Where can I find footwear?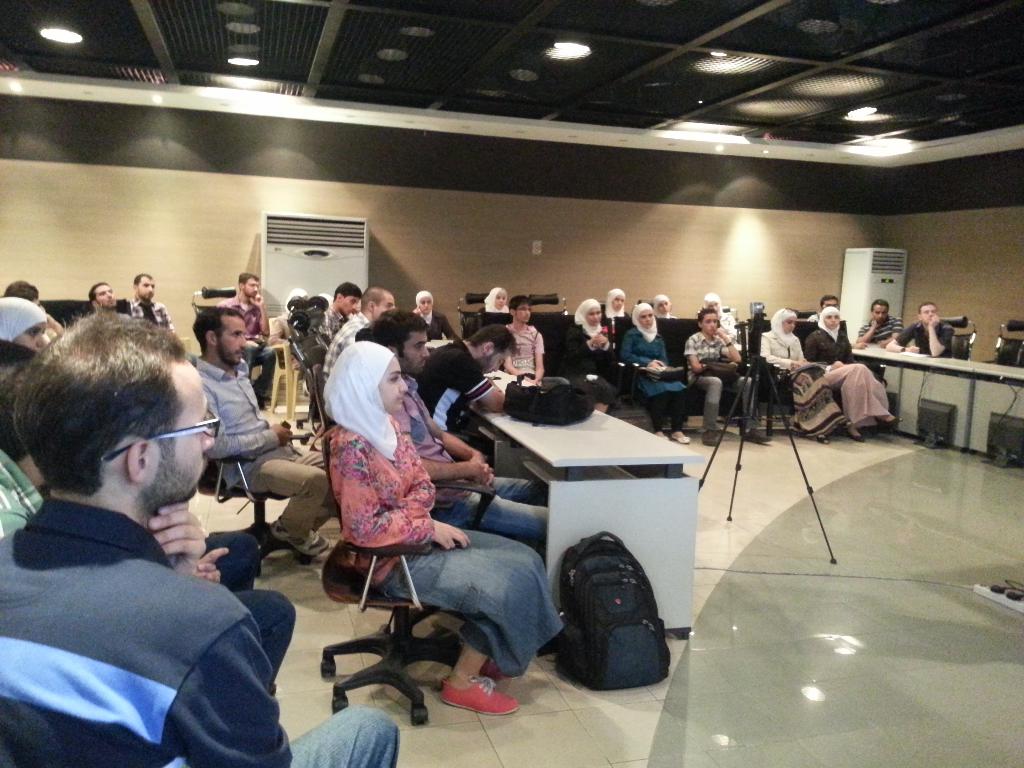
You can find it at l=877, t=413, r=903, b=426.
